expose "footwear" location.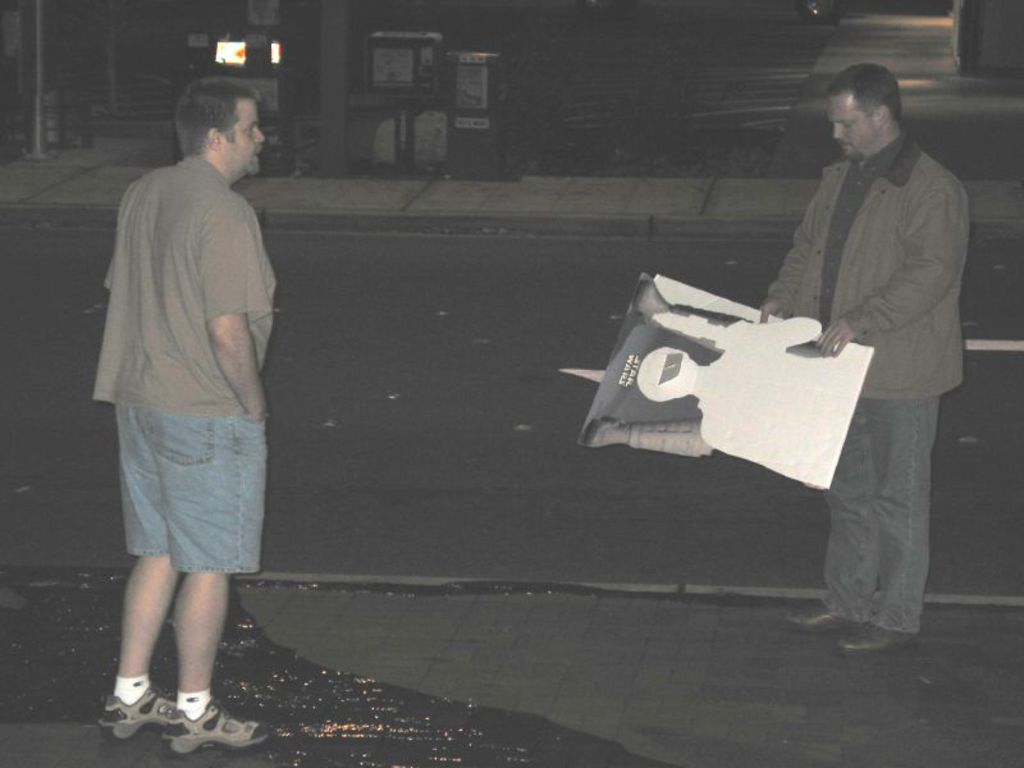
Exposed at [x1=155, y1=704, x2=273, y2=760].
